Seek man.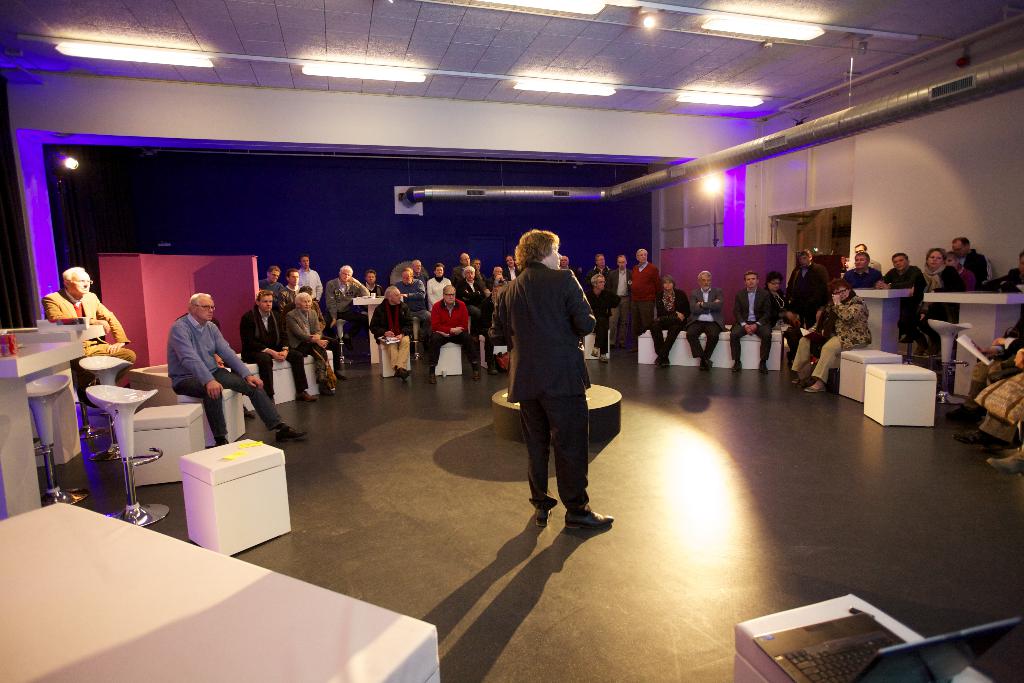
(610,253,634,347).
